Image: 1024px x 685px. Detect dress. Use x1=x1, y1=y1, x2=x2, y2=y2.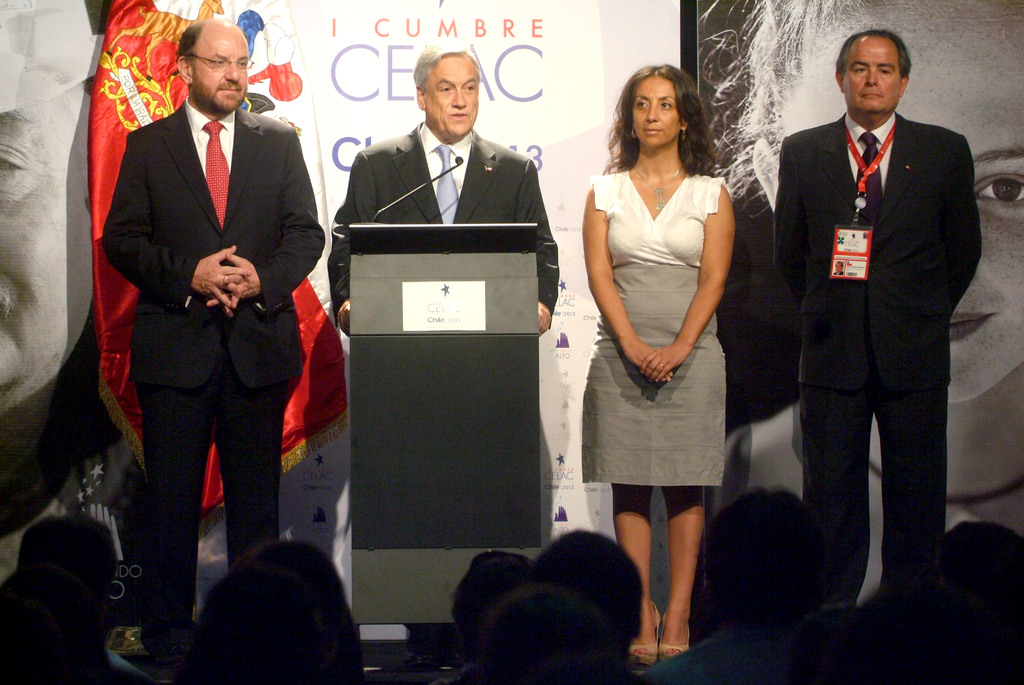
x1=586, y1=145, x2=745, y2=441.
